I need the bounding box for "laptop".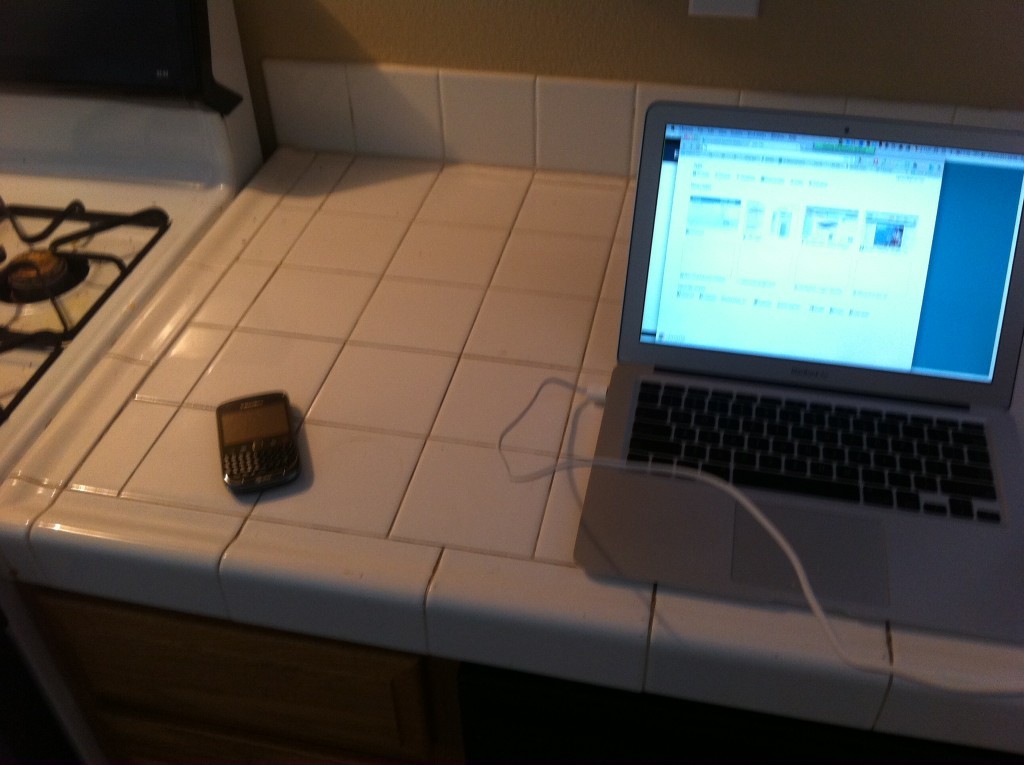
Here it is: <box>581,117,1021,568</box>.
